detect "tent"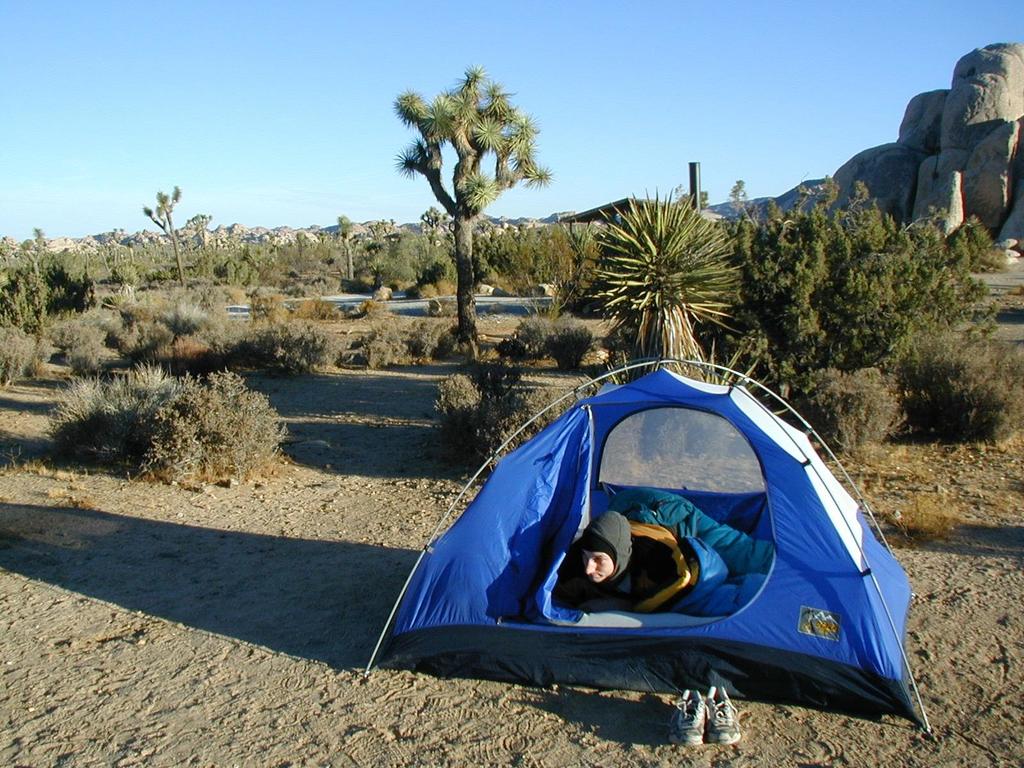
bbox(375, 360, 916, 730)
